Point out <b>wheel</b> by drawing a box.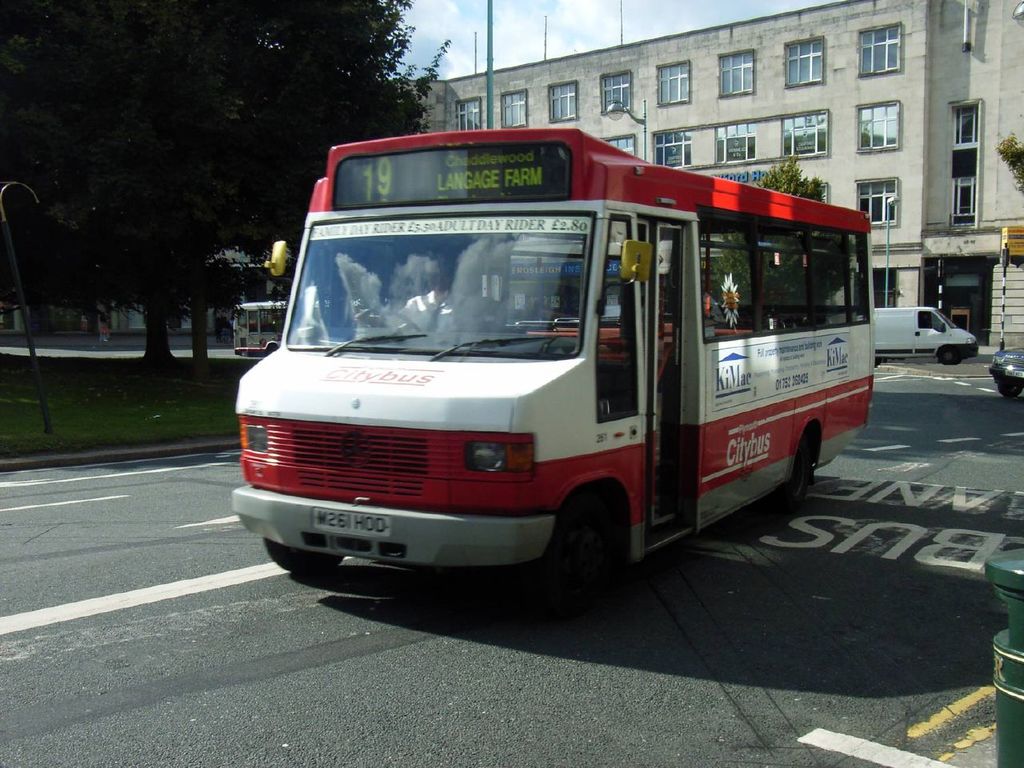
[x1=257, y1=543, x2=353, y2=583].
